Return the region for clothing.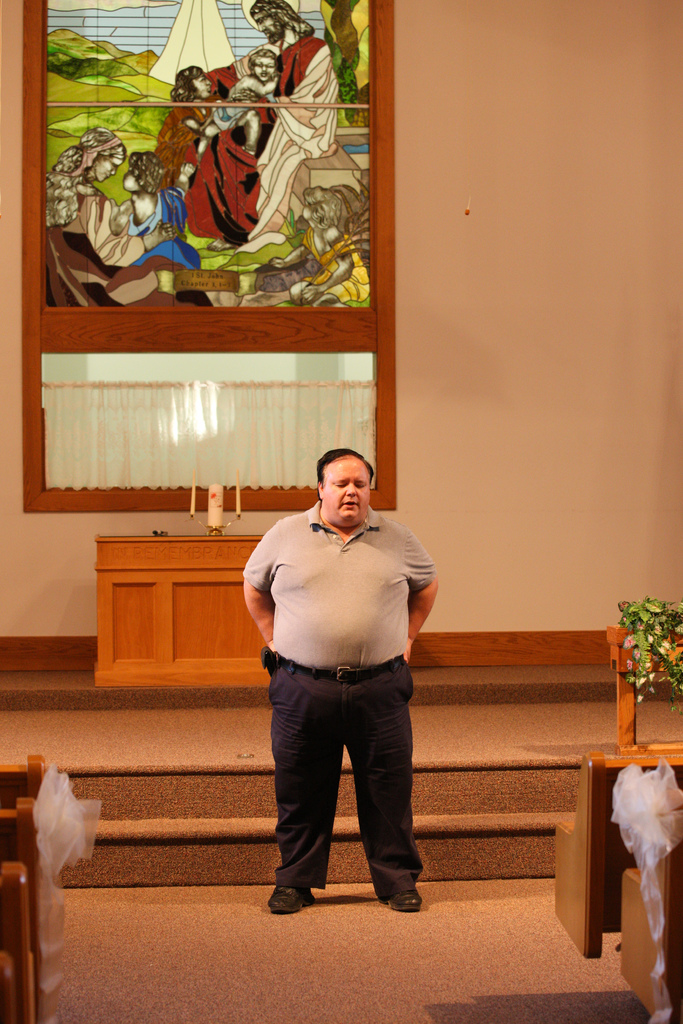
<bbox>59, 180, 145, 266</bbox>.
